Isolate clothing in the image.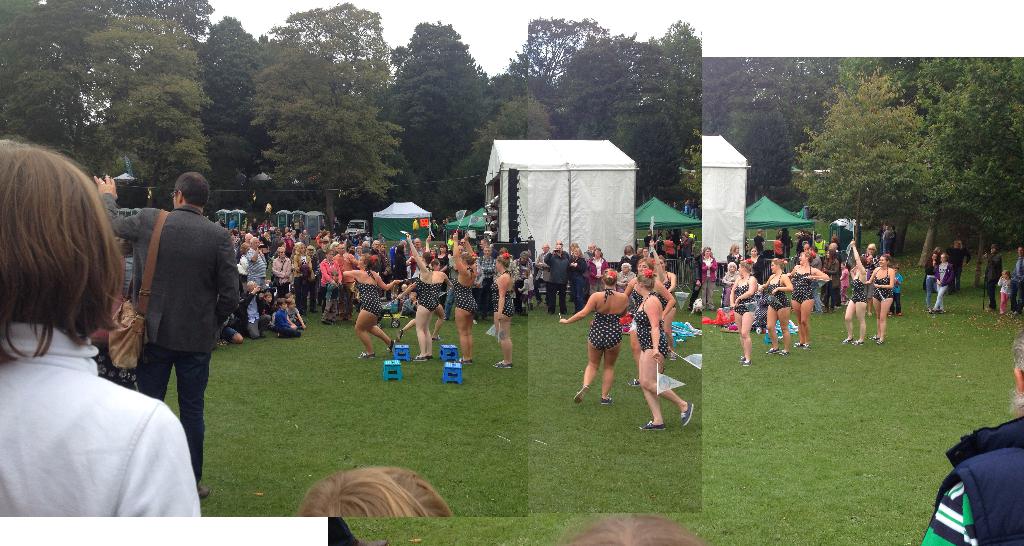
Isolated region: crop(550, 243, 574, 311).
